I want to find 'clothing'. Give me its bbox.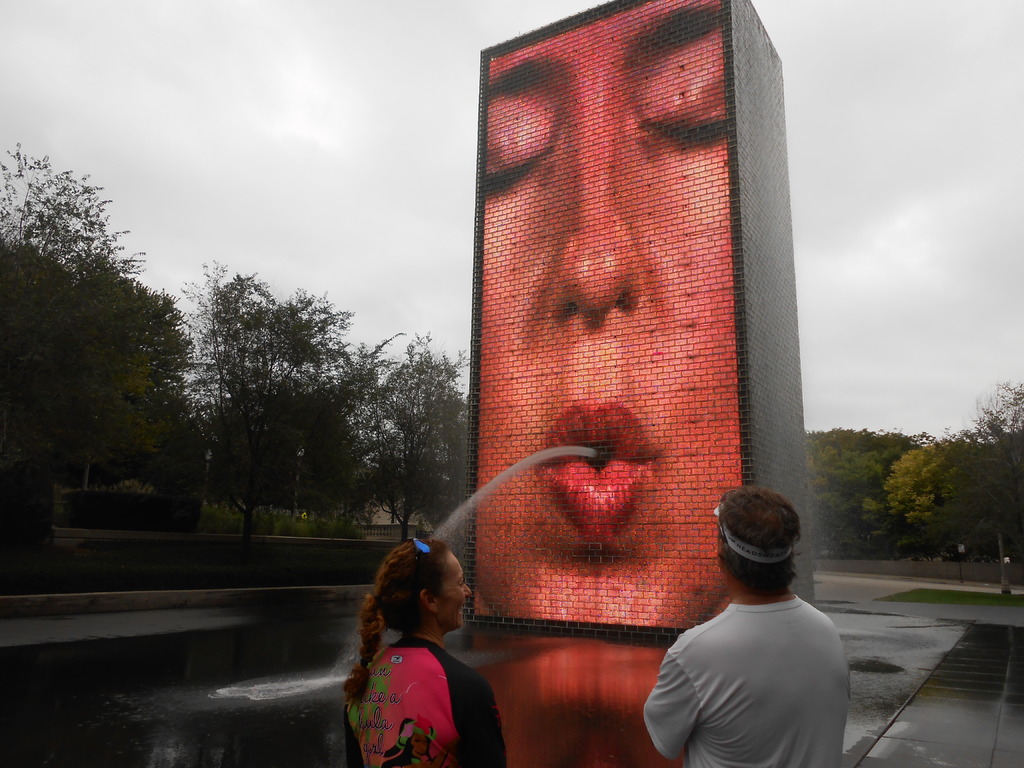
646,593,858,767.
